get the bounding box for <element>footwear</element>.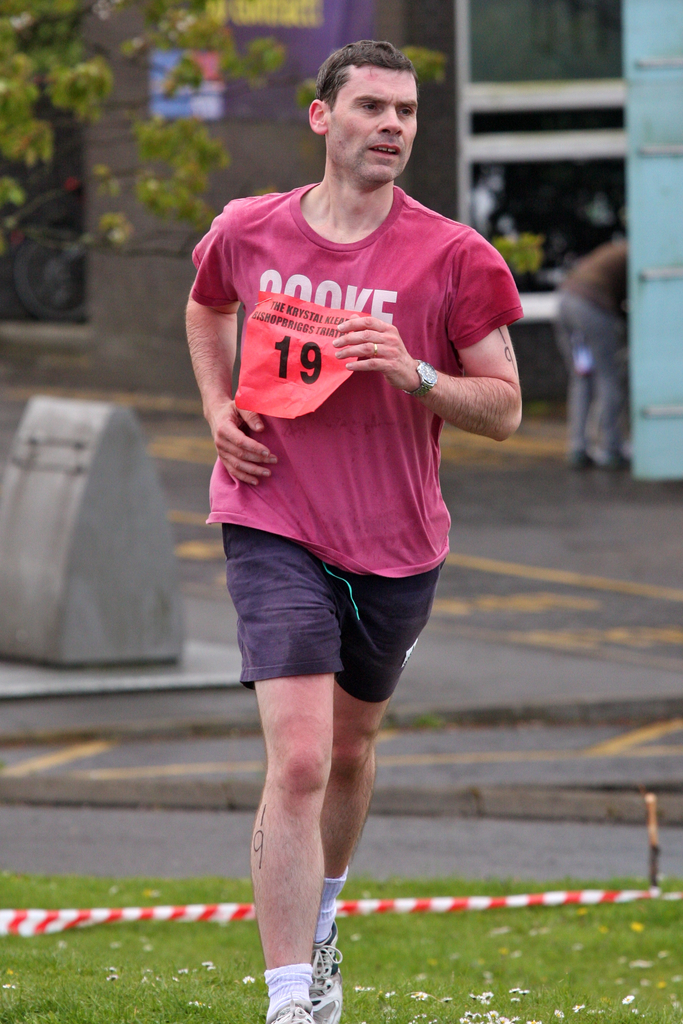
(313,922,348,1023).
